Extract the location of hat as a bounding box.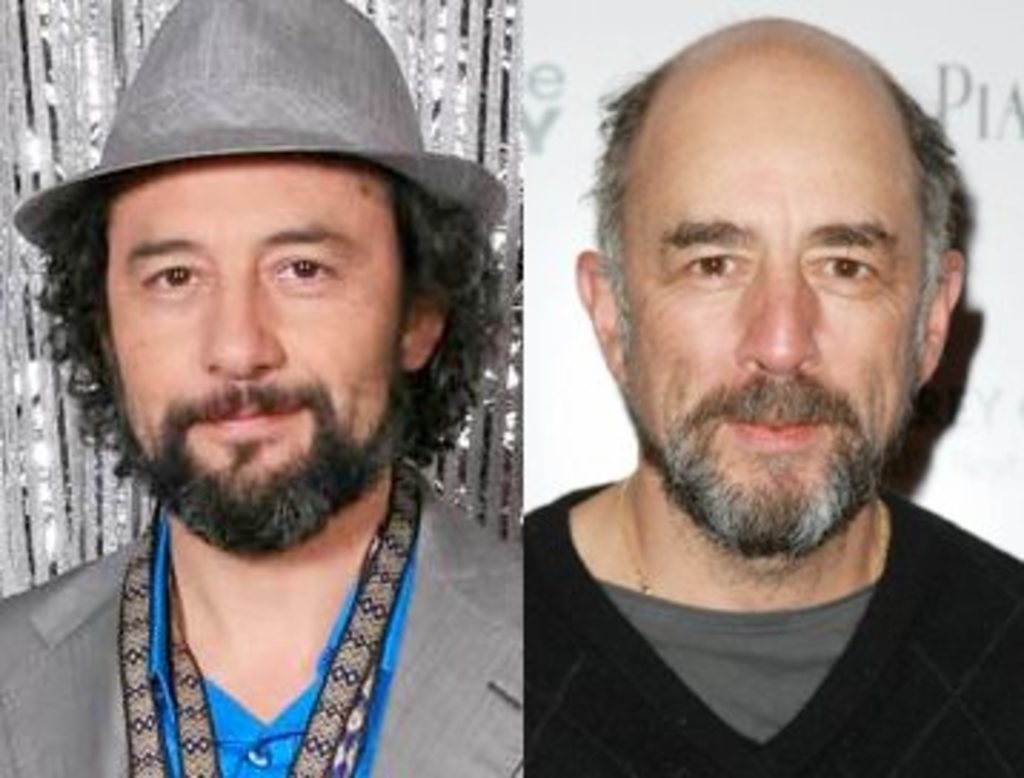
l=9, t=0, r=509, b=266.
